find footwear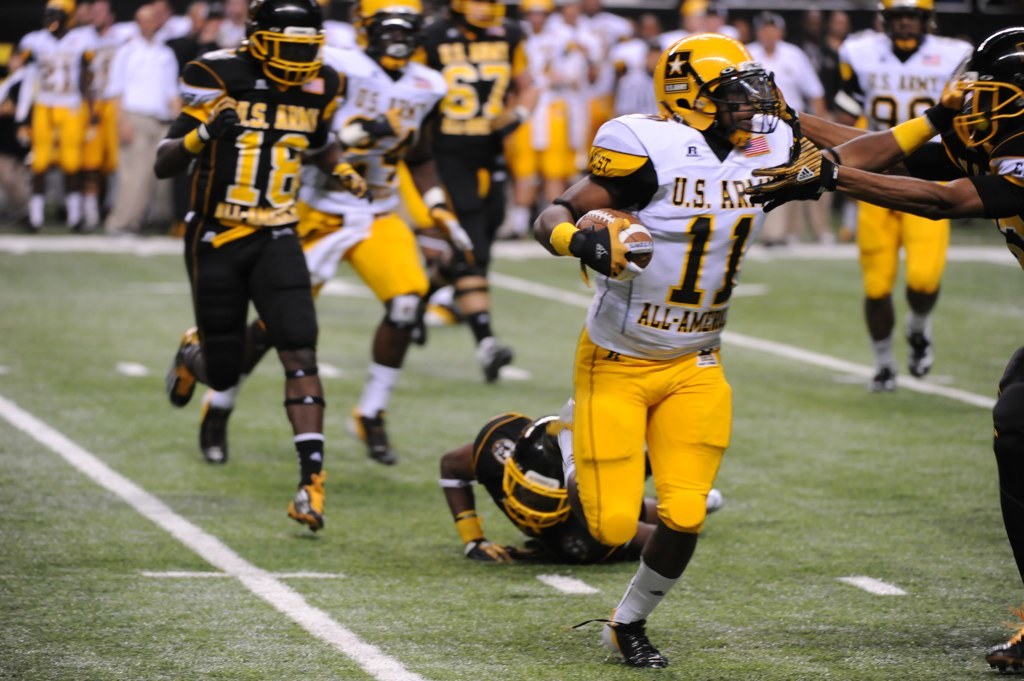
box(864, 354, 895, 388)
